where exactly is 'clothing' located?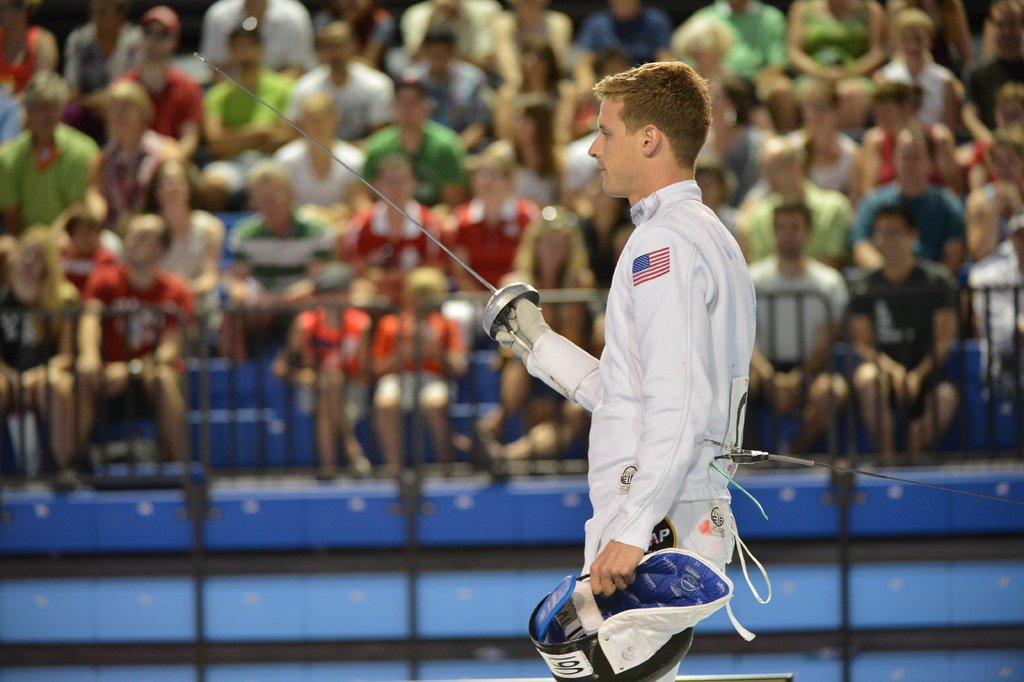
Its bounding box is 62:236:102:292.
